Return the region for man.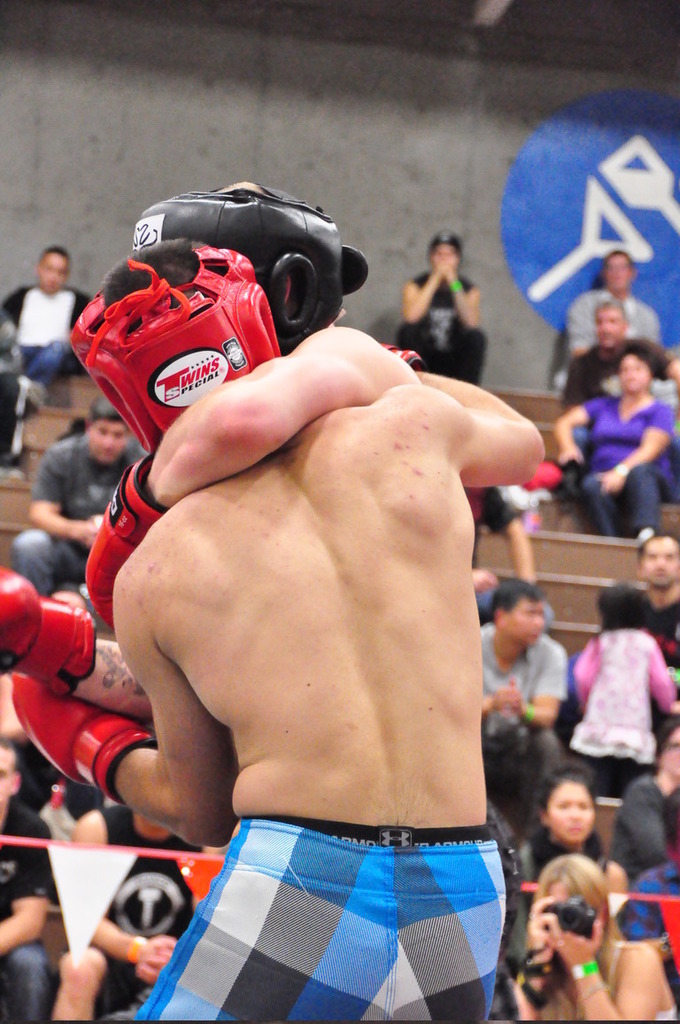
561, 299, 679, 407.
